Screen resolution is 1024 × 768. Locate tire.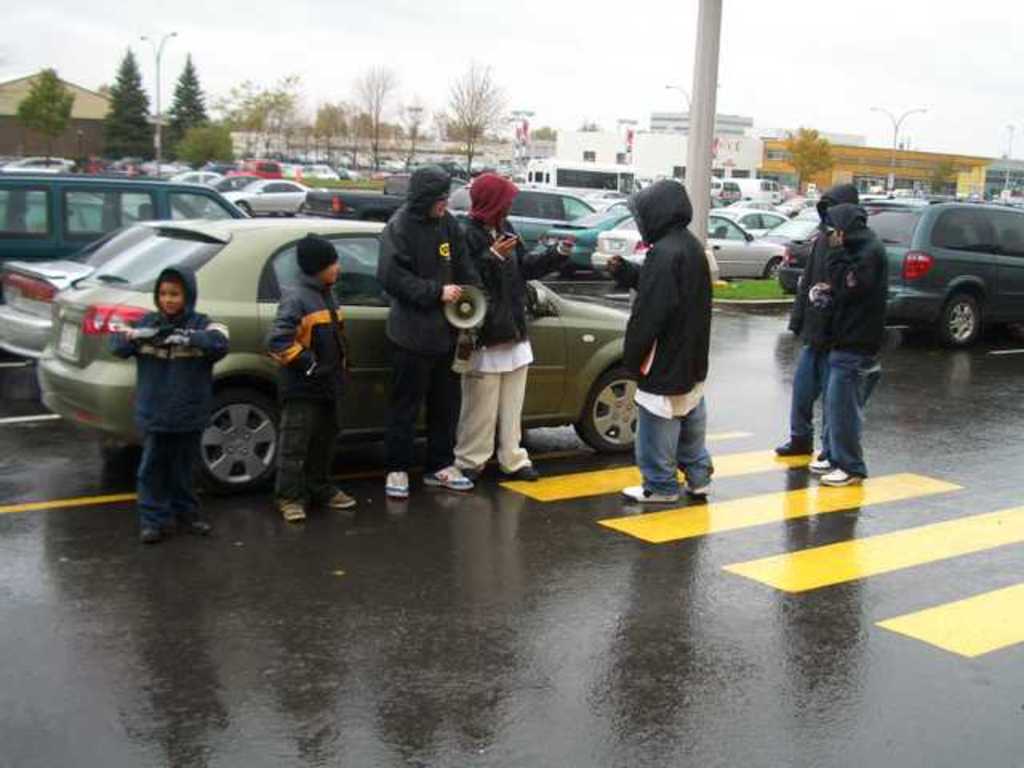
[571,365,645,453].
